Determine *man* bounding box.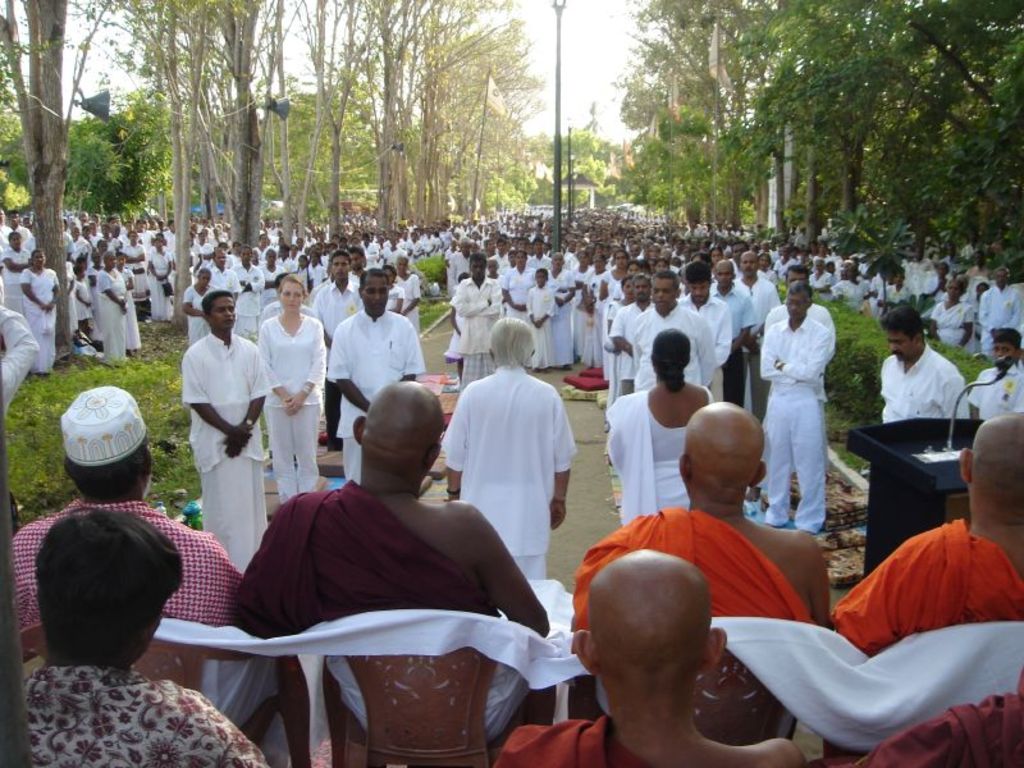
Determined: pyautogui.locateOnScreen(456, 256, 504, 387).
